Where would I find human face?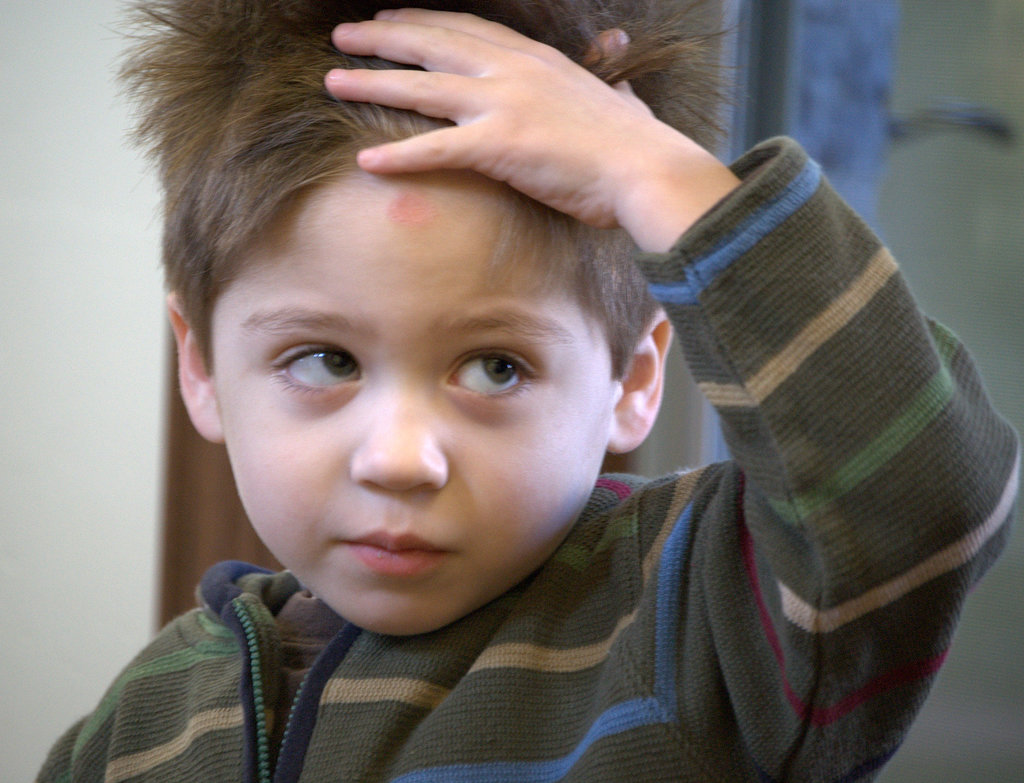
At bbox(200, 150, 626, 635).
